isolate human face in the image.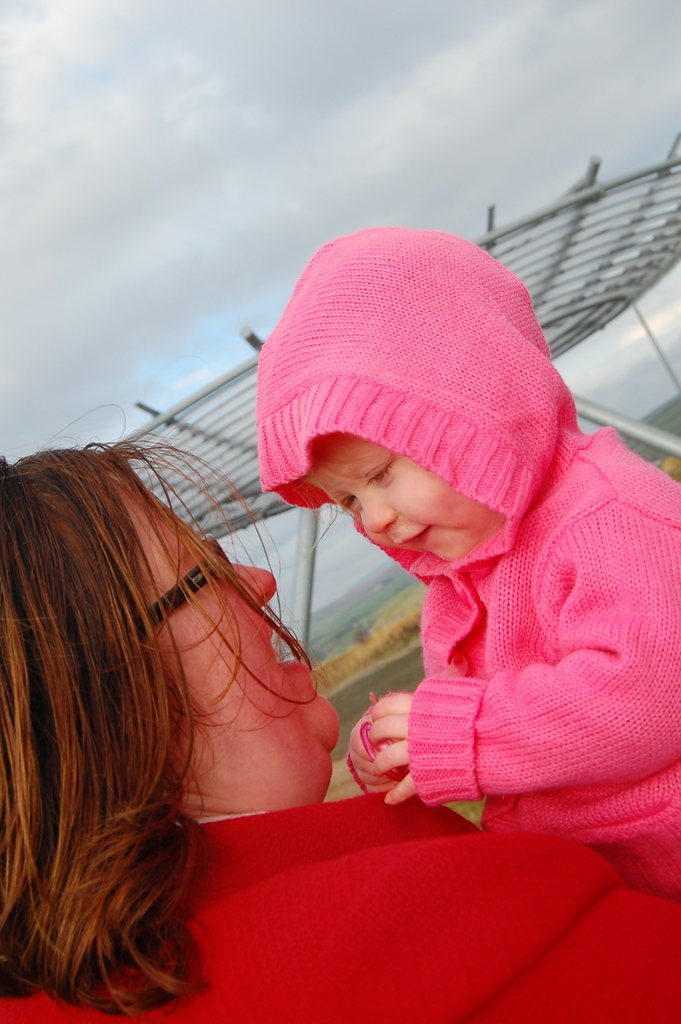
Isolated region: box(300, 431, 511, 563).
